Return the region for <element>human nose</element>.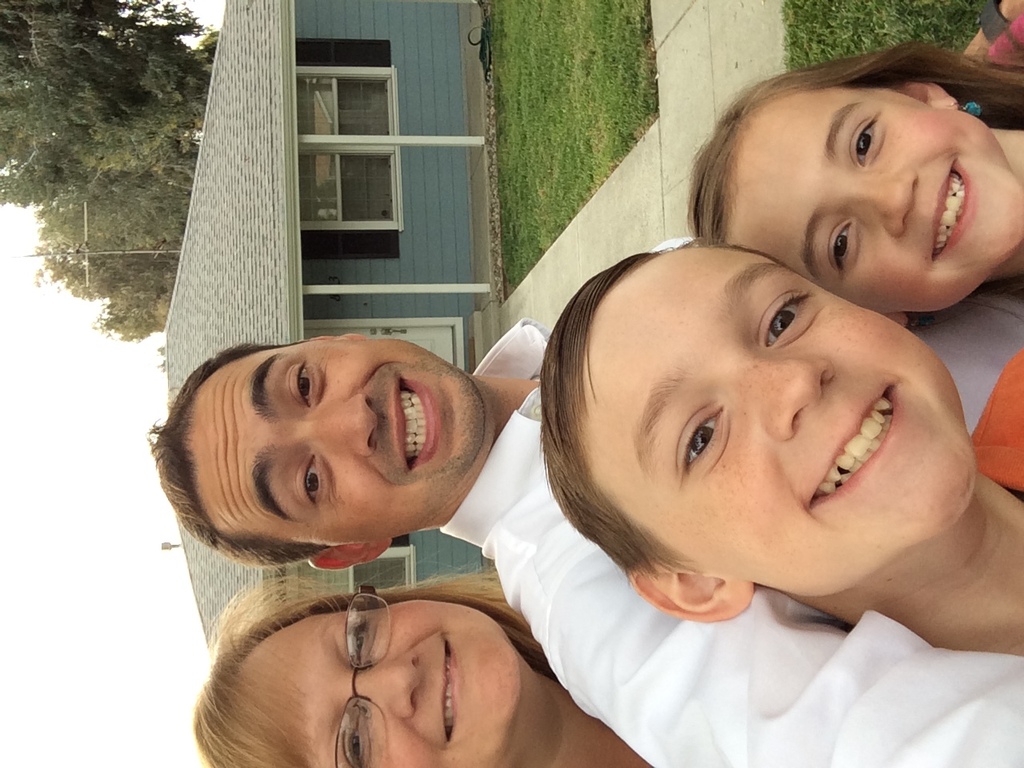
(x1=839, y1=174, x2=917, y2=232).
